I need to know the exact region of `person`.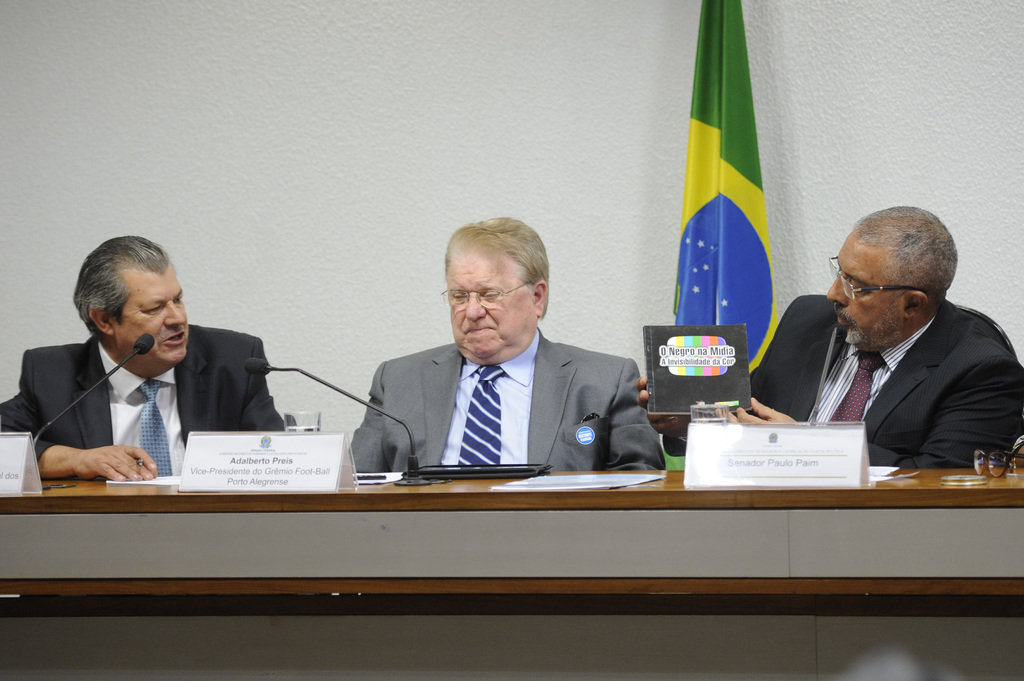
Region: box(636, 205, 1023, 460).
